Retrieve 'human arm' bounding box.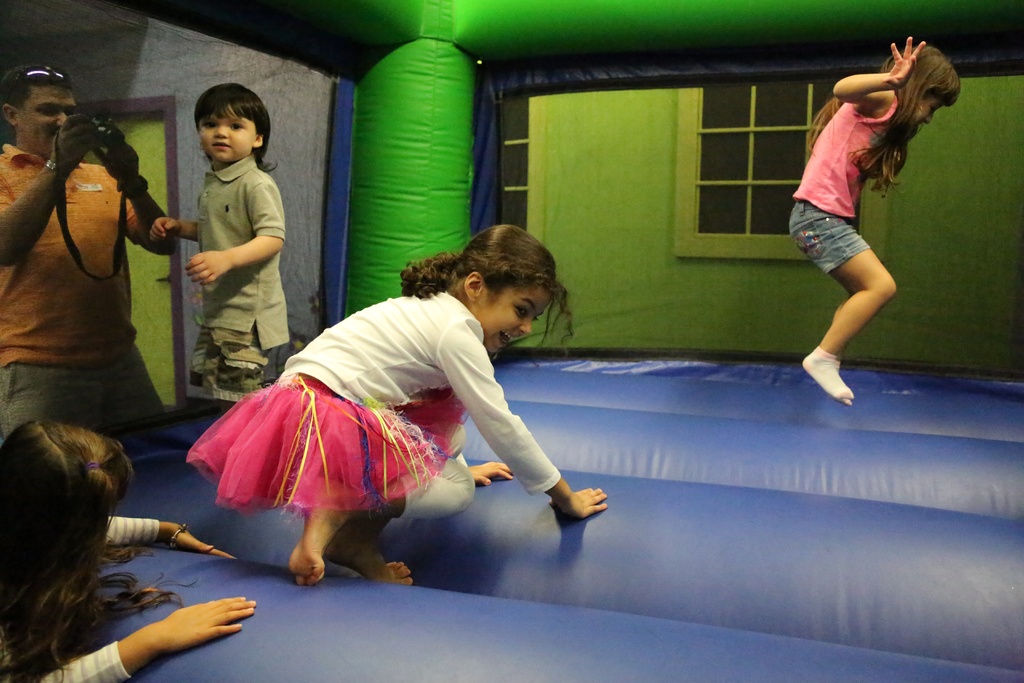
Bounding box: bbox(31, 595, 257, 682).
